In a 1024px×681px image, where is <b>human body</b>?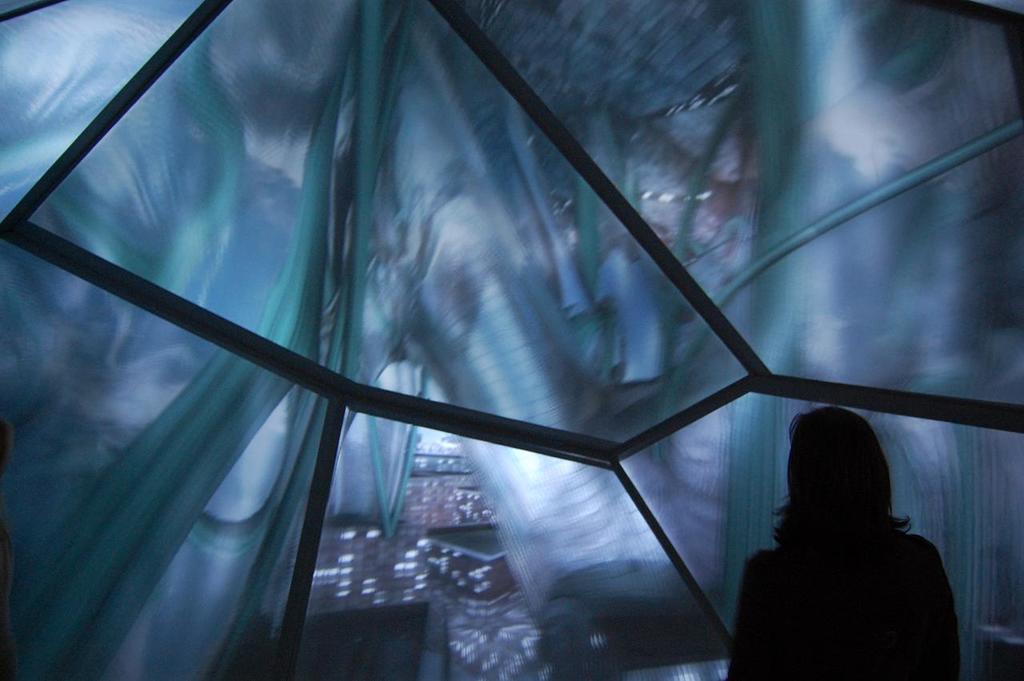
bbox=(733, 406, 971, 680).
